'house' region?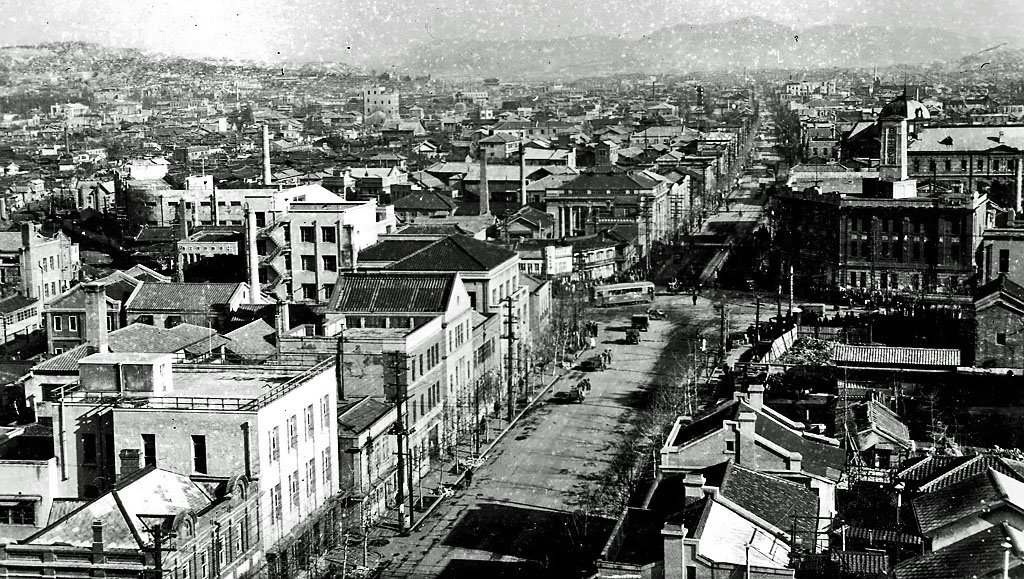
832,191,983,305
